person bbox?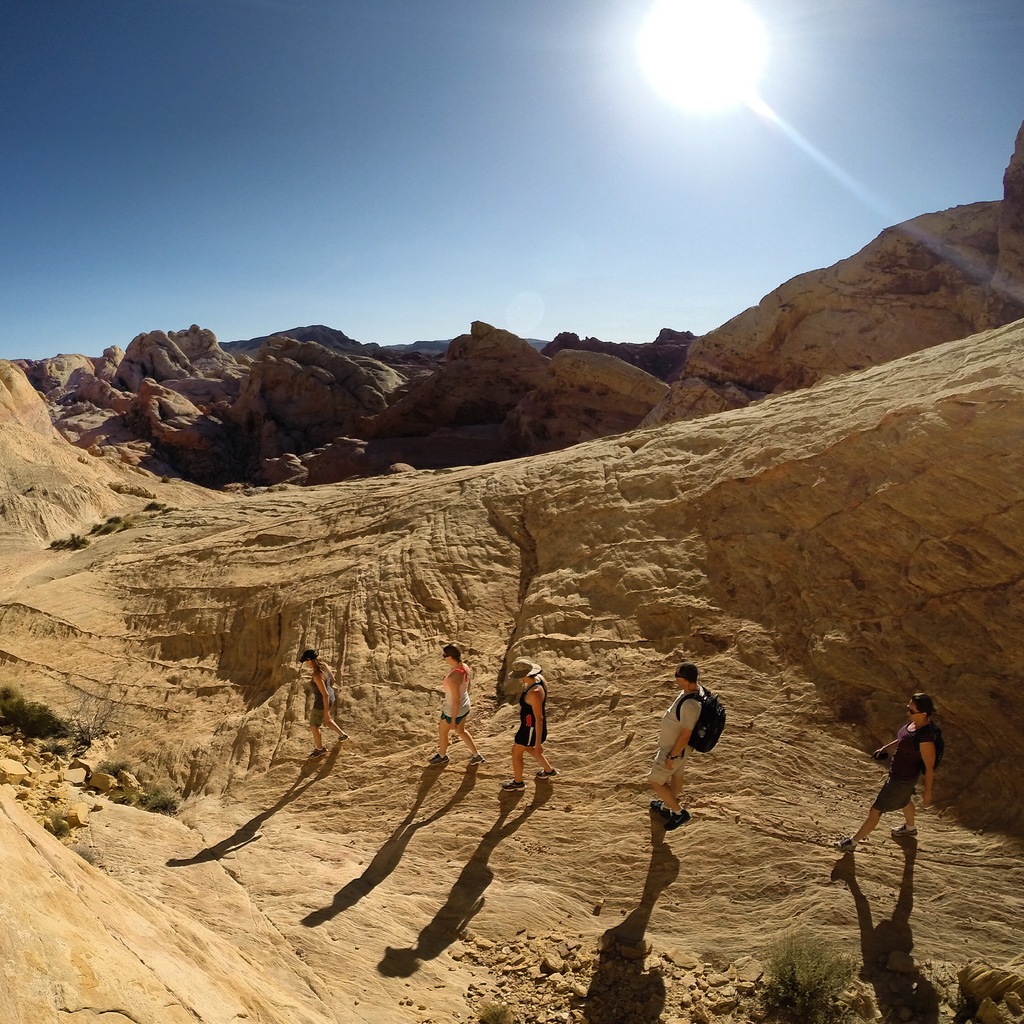
x1=287 y1=643 x2=345 y2=756
